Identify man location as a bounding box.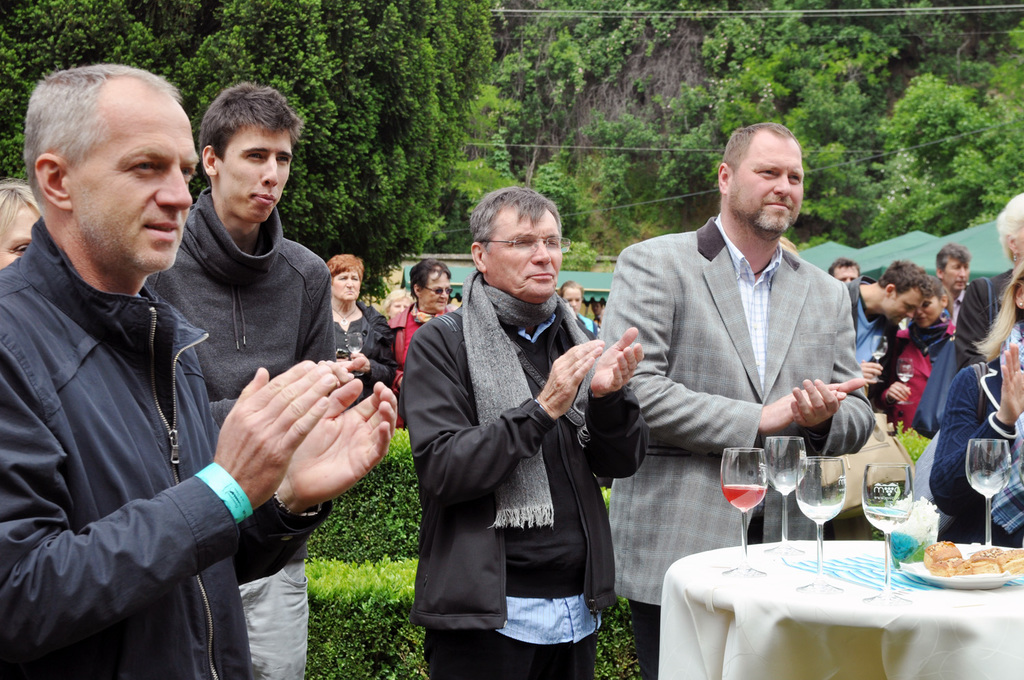
[left=829, top=261, right=865, bottom=282].
